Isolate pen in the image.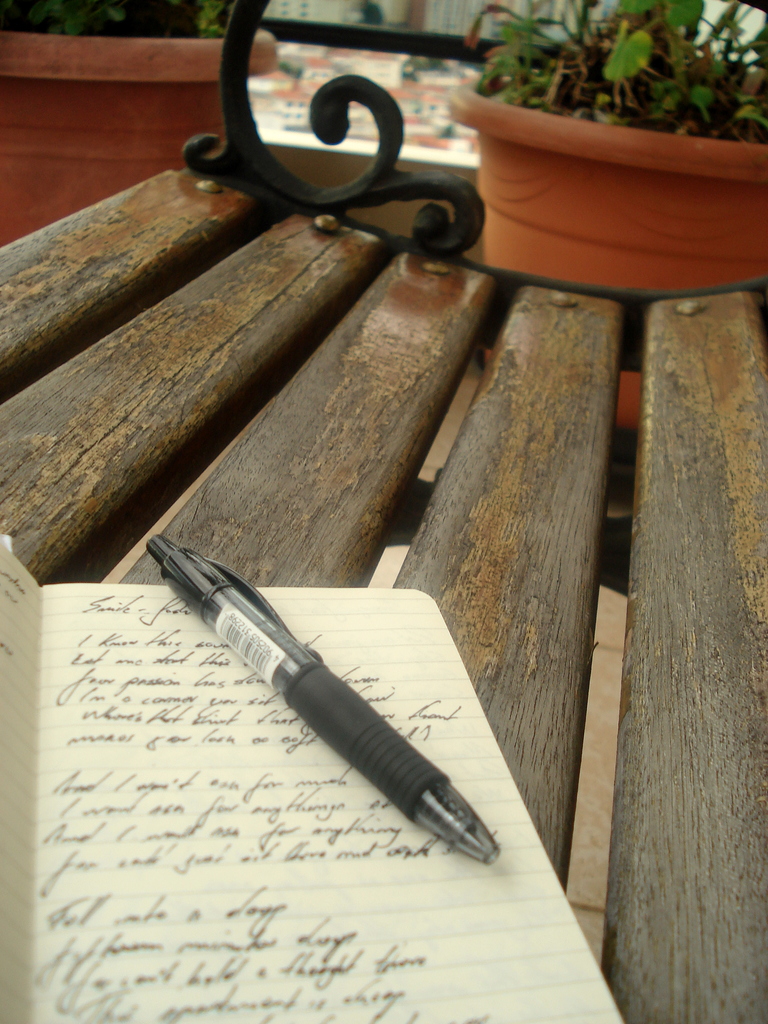
Isolated region: (147, 532, 500, 863).
